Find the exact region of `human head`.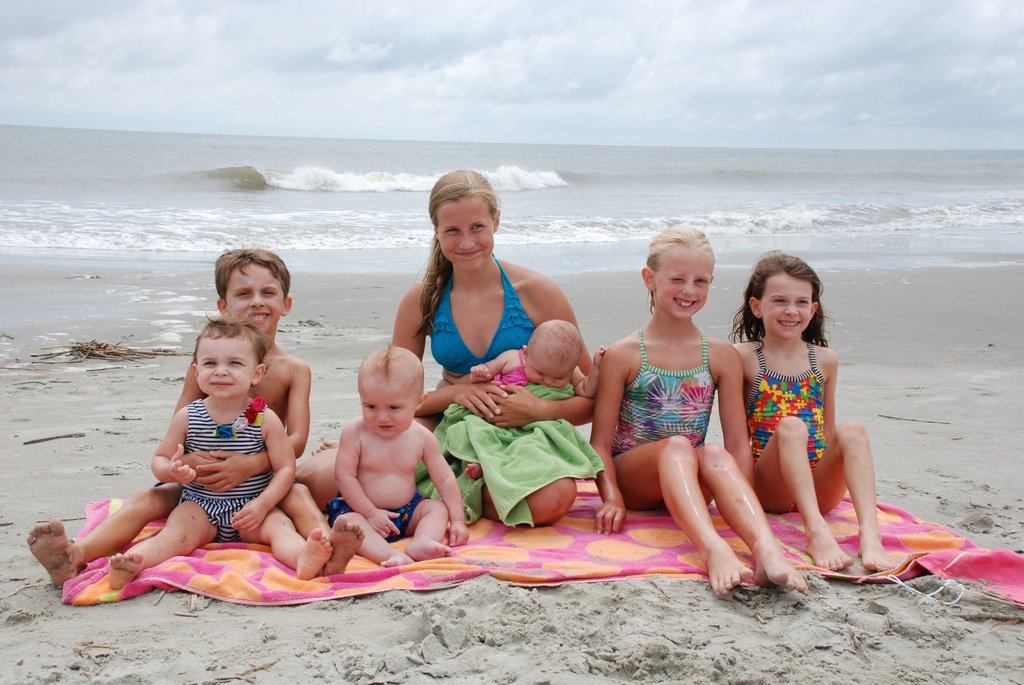
Exact region: {"x1": 519, "y1": 316, "x2": 585, "y2": 390}.
